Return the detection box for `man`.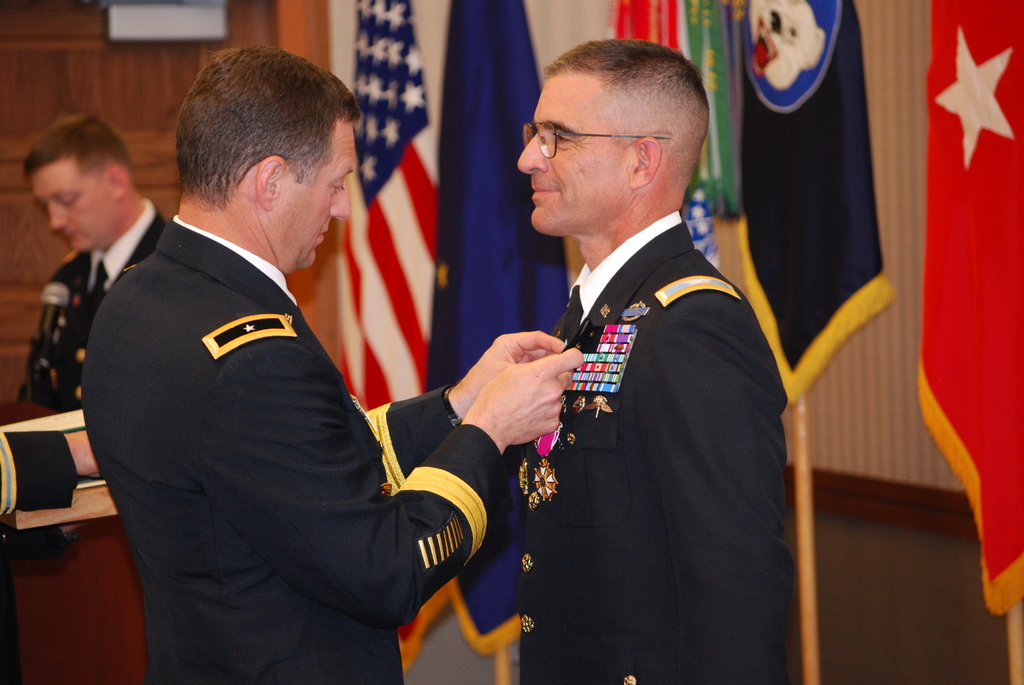
84,43,585,684.
